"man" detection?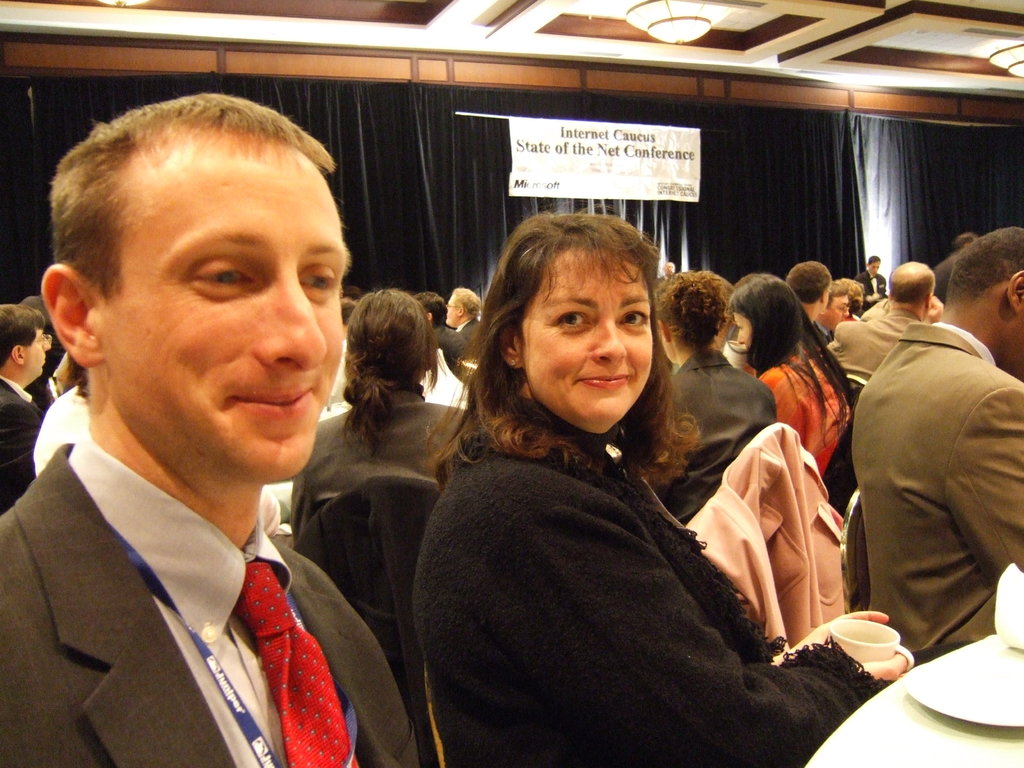
445,284,481,359
